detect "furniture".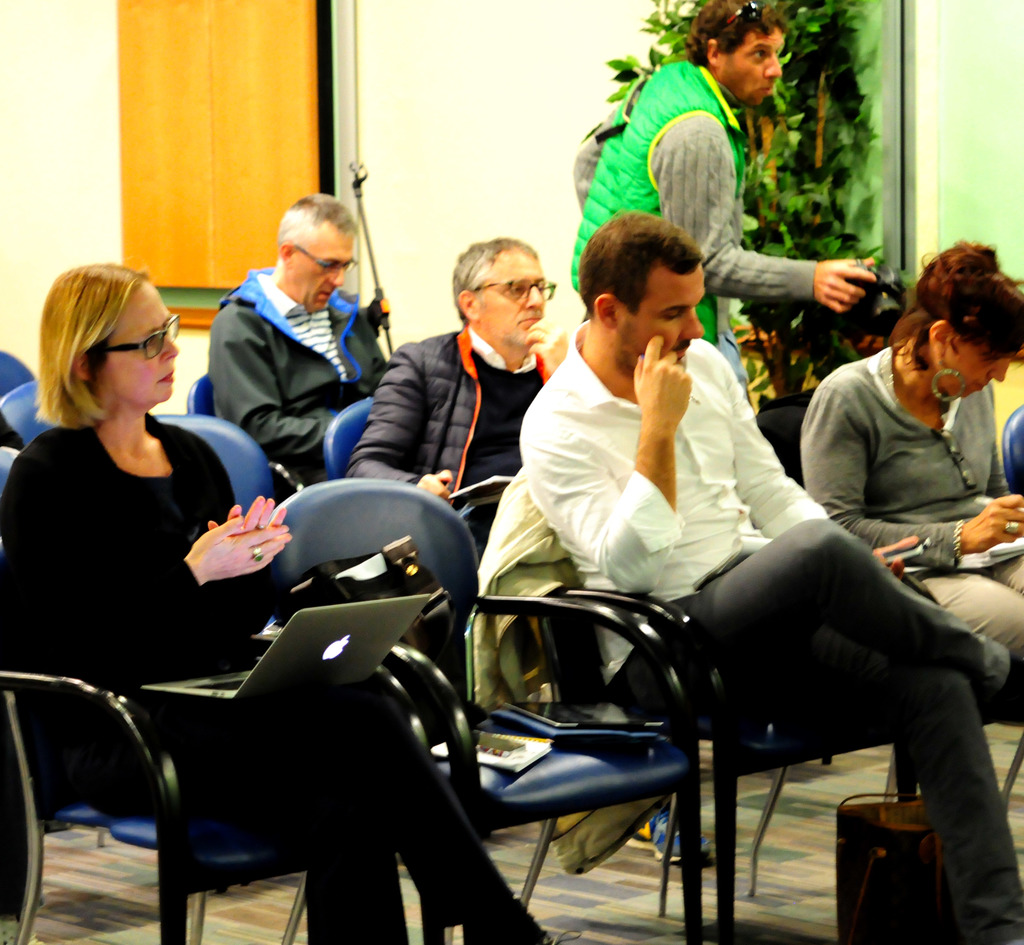
Detected at rect(321, 395, 371, 479).
